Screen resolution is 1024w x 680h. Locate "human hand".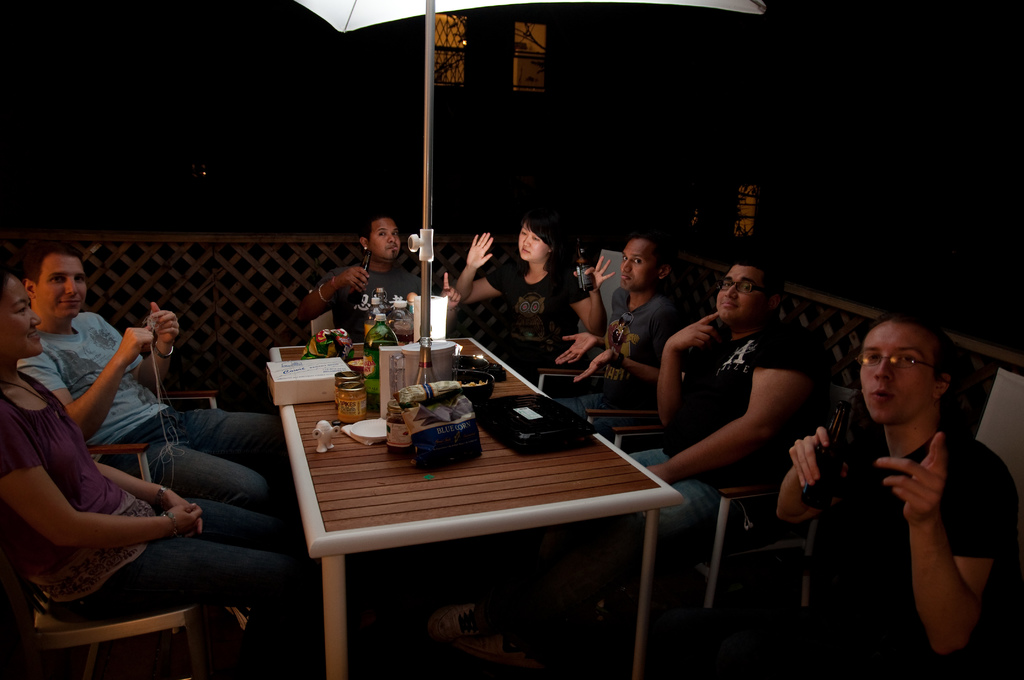
region(553, 329, 598, 366).
